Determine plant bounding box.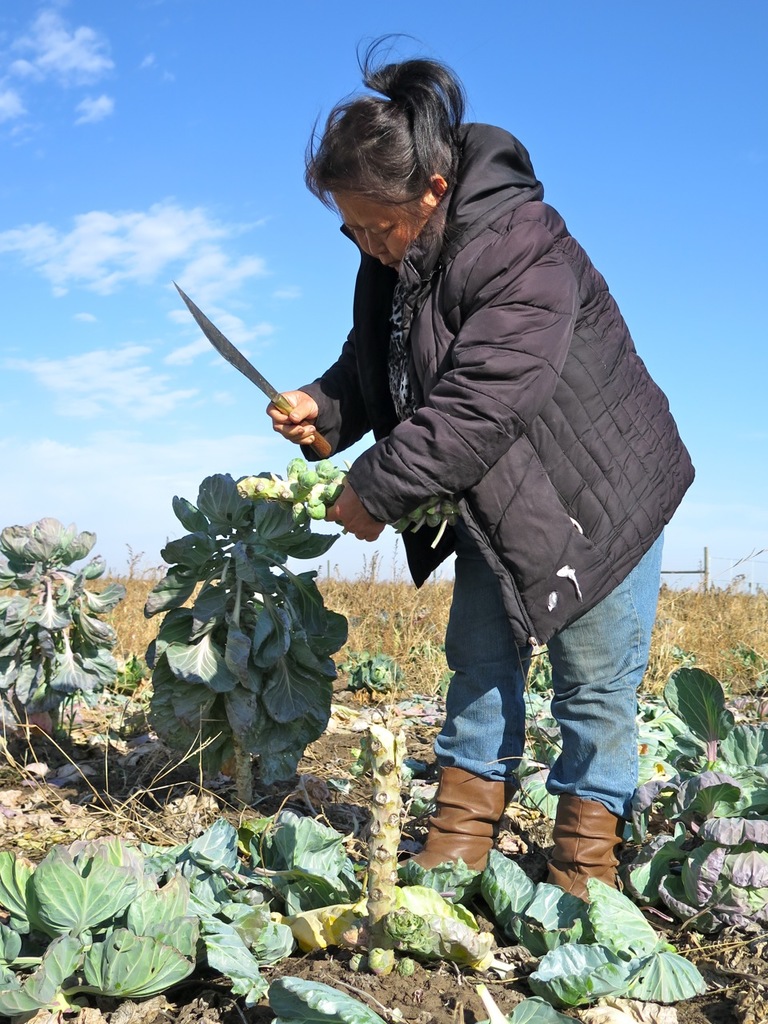
Determined: x1=138, y1=455, x2=352, y2=807.
